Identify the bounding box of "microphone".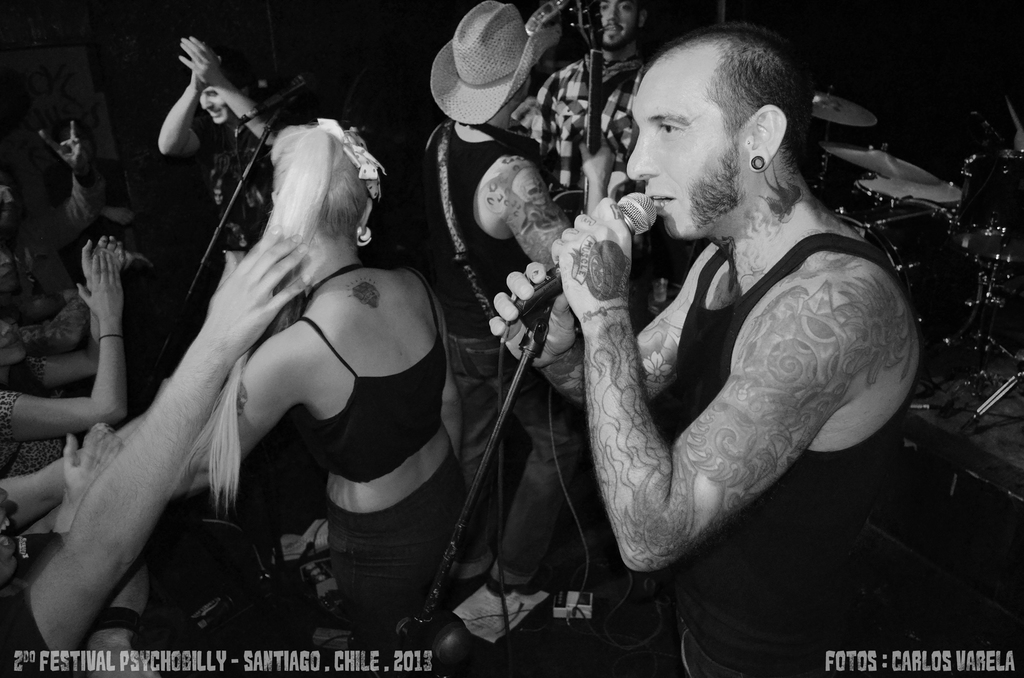
530 180 674 312.
